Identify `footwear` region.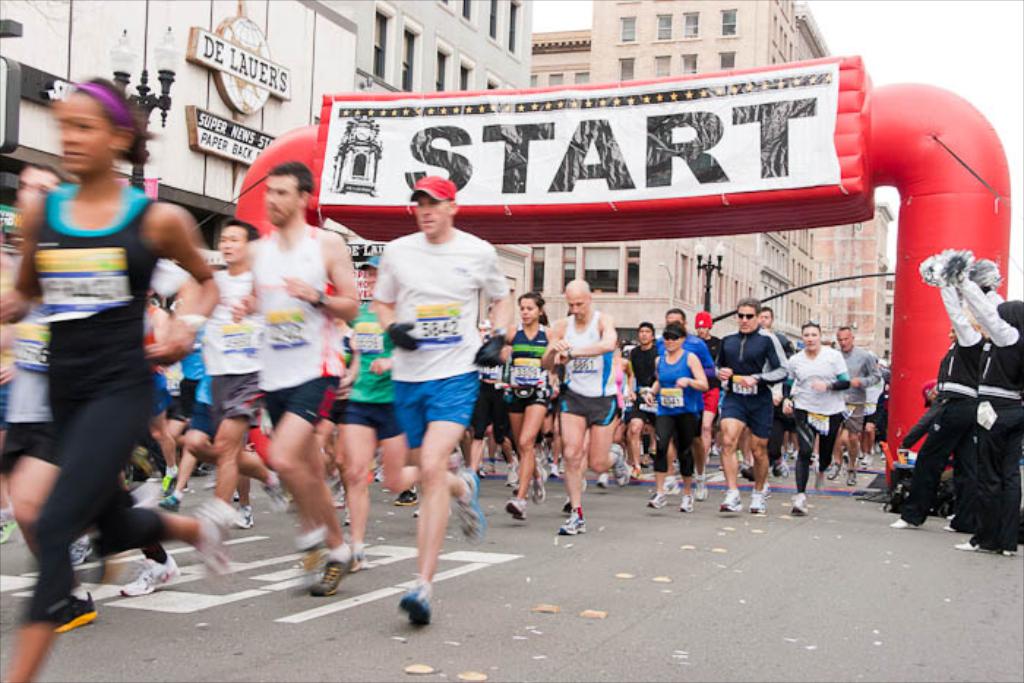
Region: box(158, 493, 183, 513).
